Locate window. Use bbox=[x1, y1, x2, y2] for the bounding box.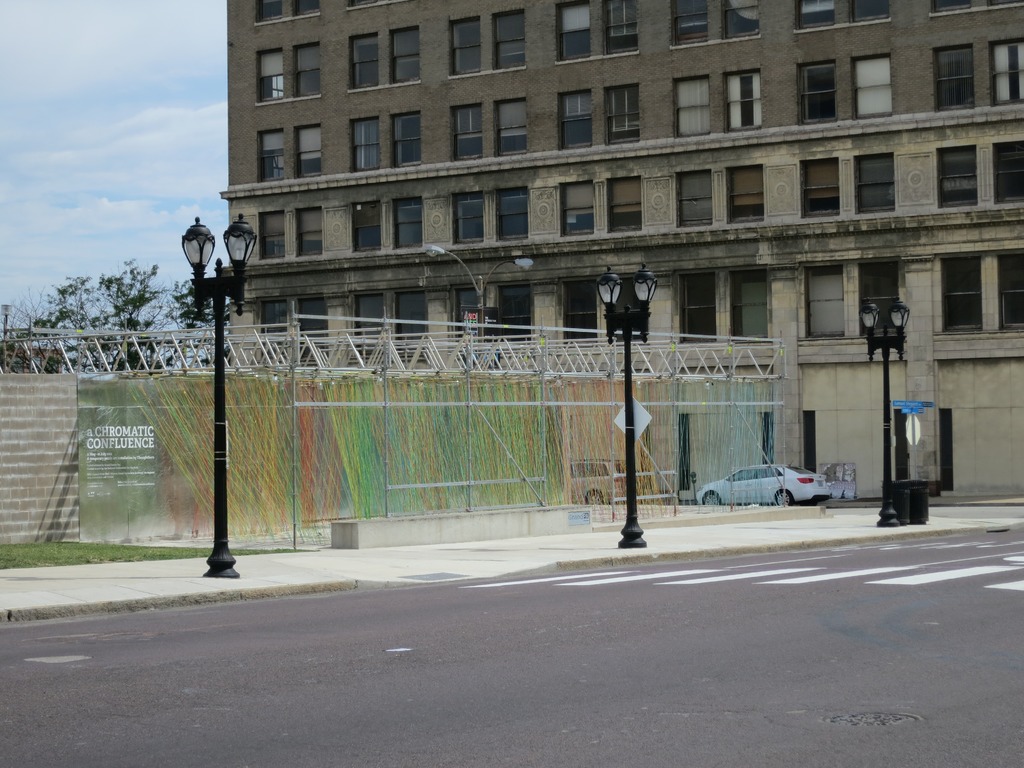
bbox=[799, 63, 834, 125].
